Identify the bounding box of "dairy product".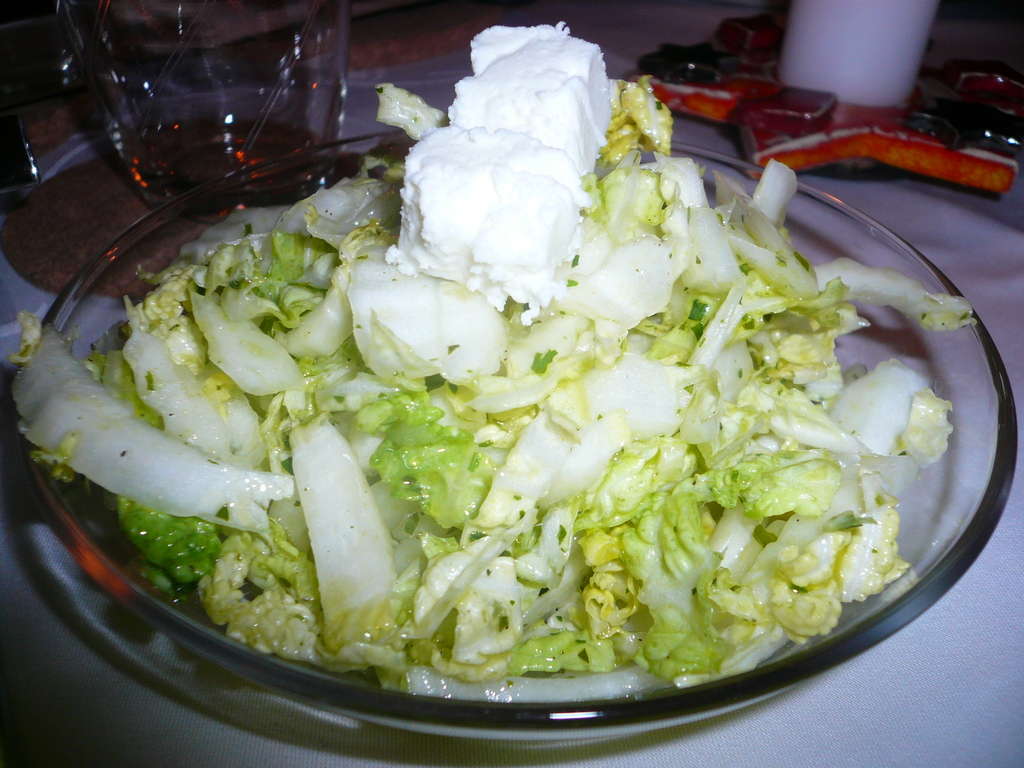
(386,102,605,286).
